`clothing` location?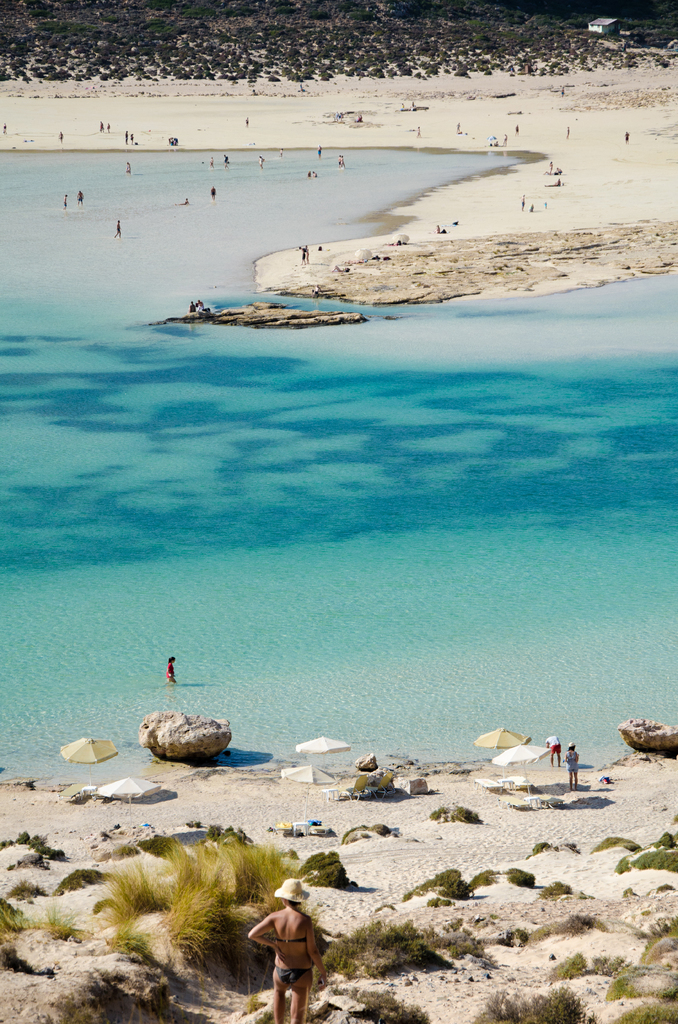
box=[195, 296, 206, 314]
